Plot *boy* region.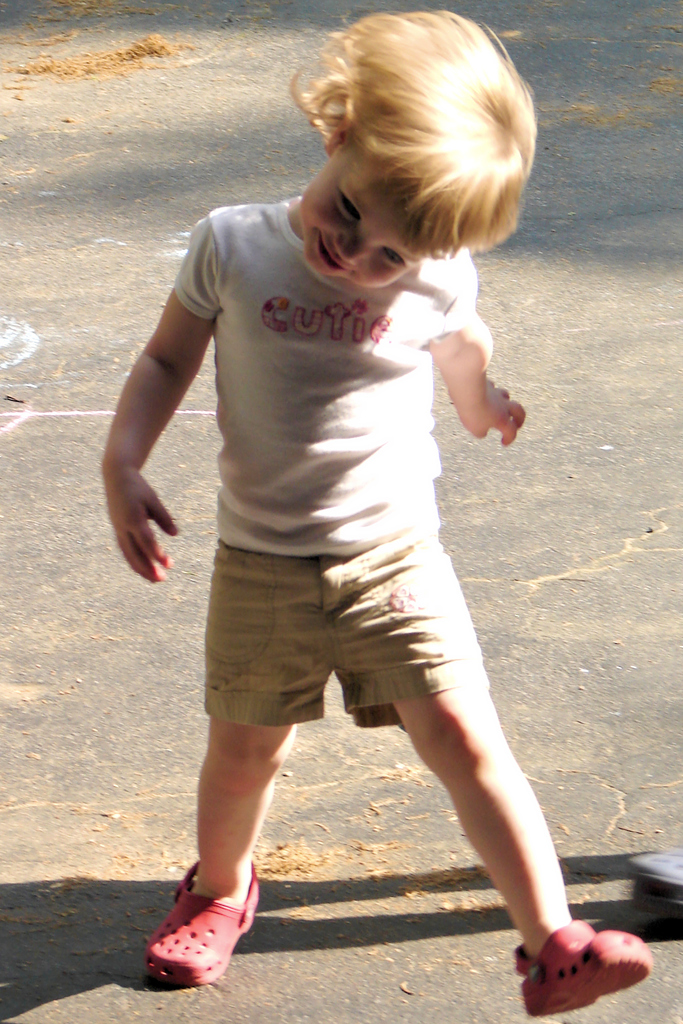
Plotted at 124,1,523,829.
